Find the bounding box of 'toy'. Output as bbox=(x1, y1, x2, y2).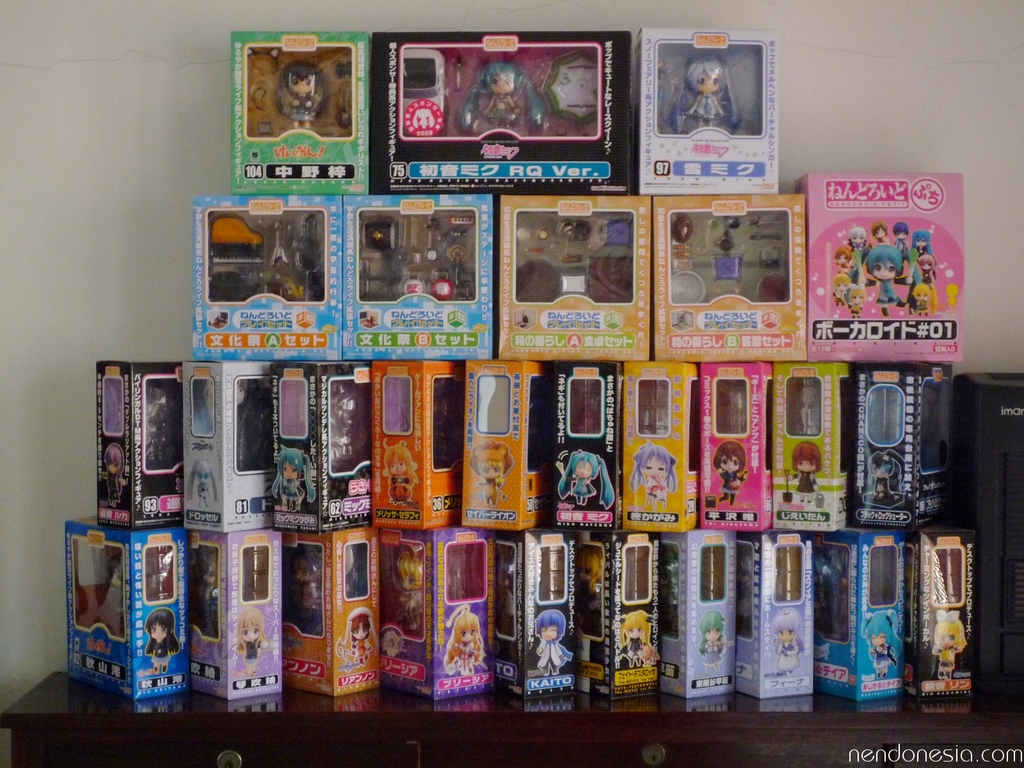
bbox=(533, 607, 574, 675).
